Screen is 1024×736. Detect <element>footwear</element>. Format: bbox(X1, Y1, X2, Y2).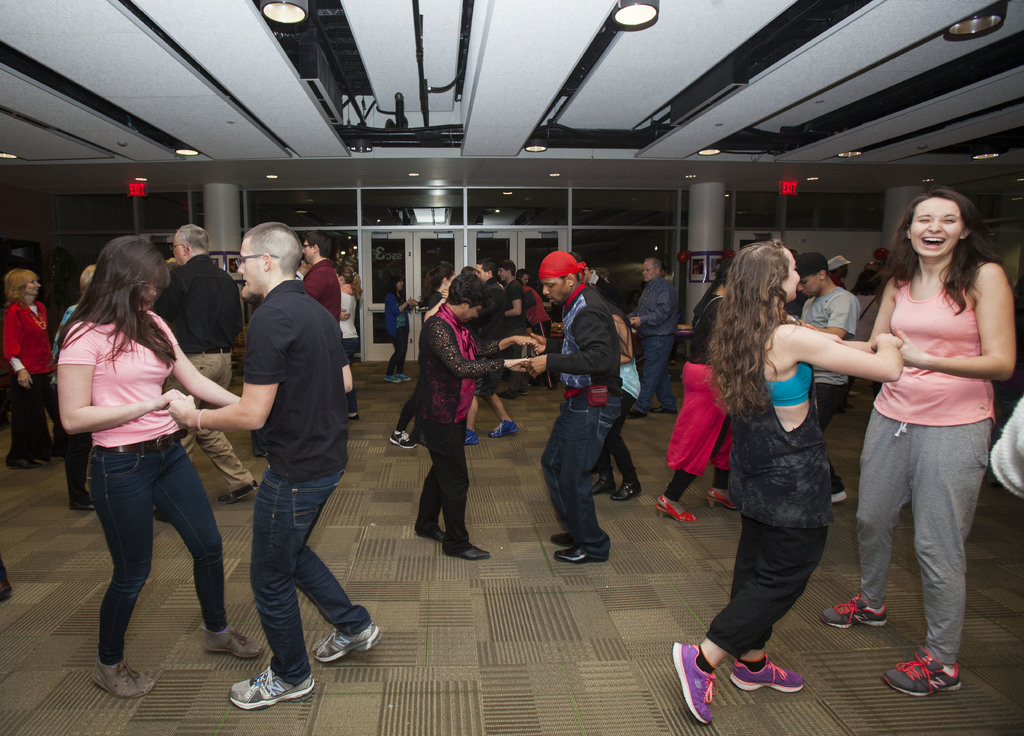
bbox(223, 478, 259, 504).
